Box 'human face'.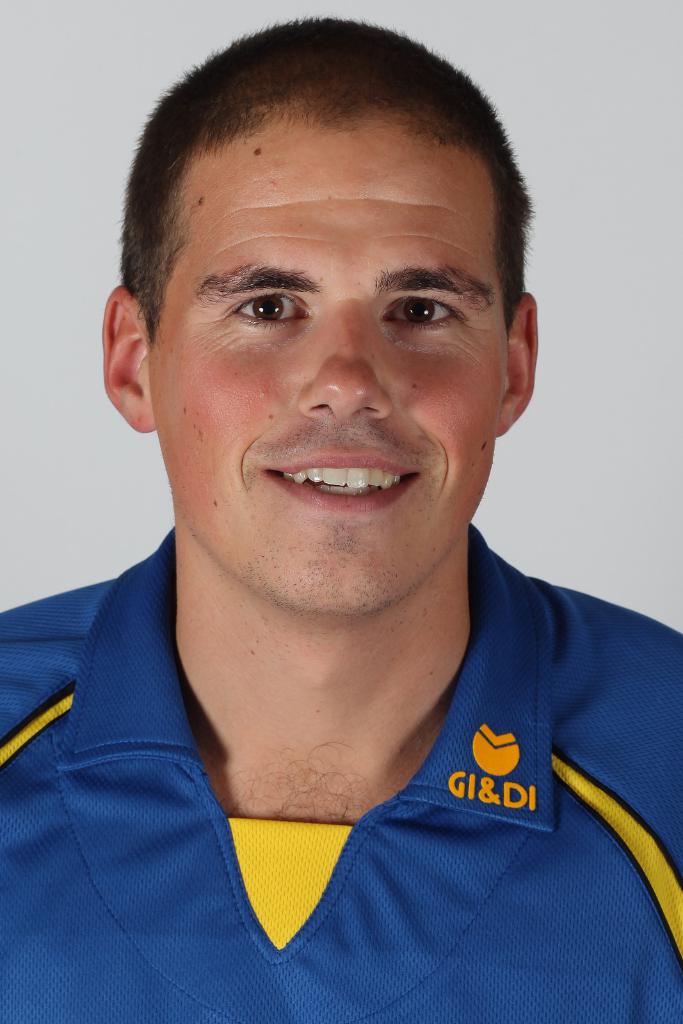
detection(150, 102, 501, 611).
